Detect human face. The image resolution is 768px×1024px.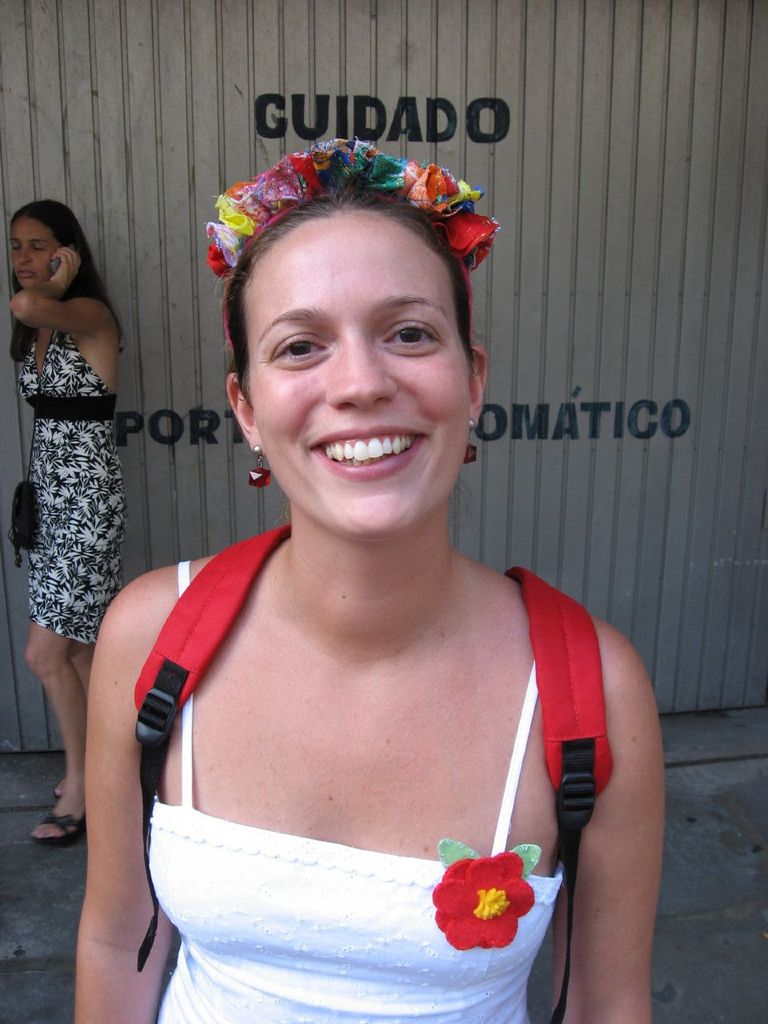
bbox(251, 213, 474, 533).
